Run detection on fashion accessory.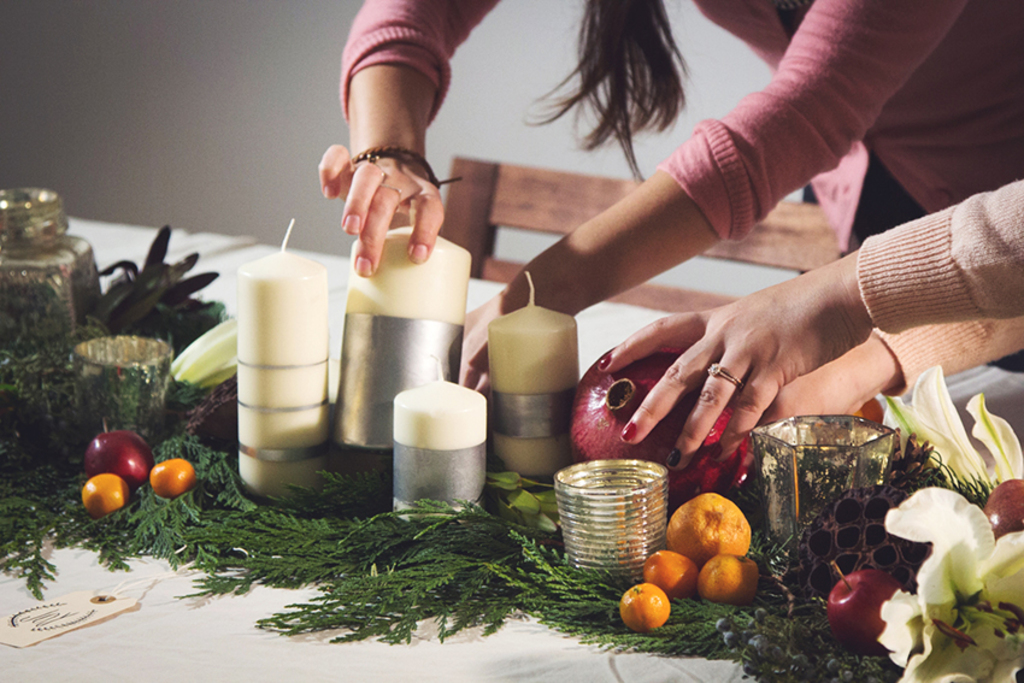
Result: pyautogui.locateOnScreen(382, 181, 406, 204).
